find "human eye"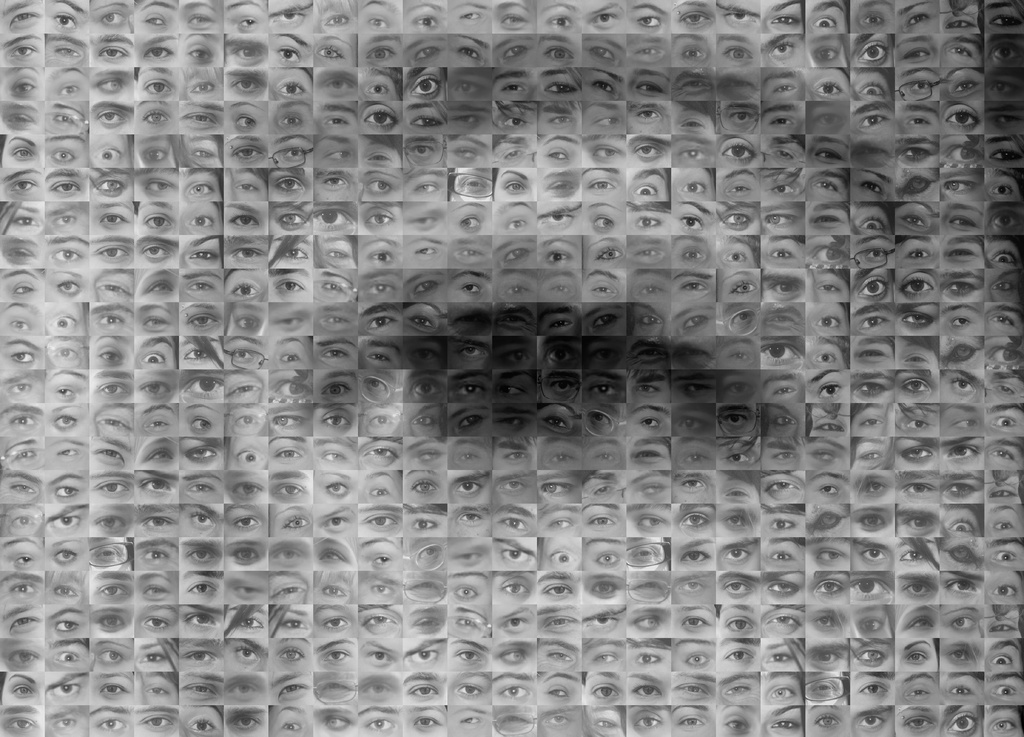
<bbox>143, 613, 171, 634</bbox>
